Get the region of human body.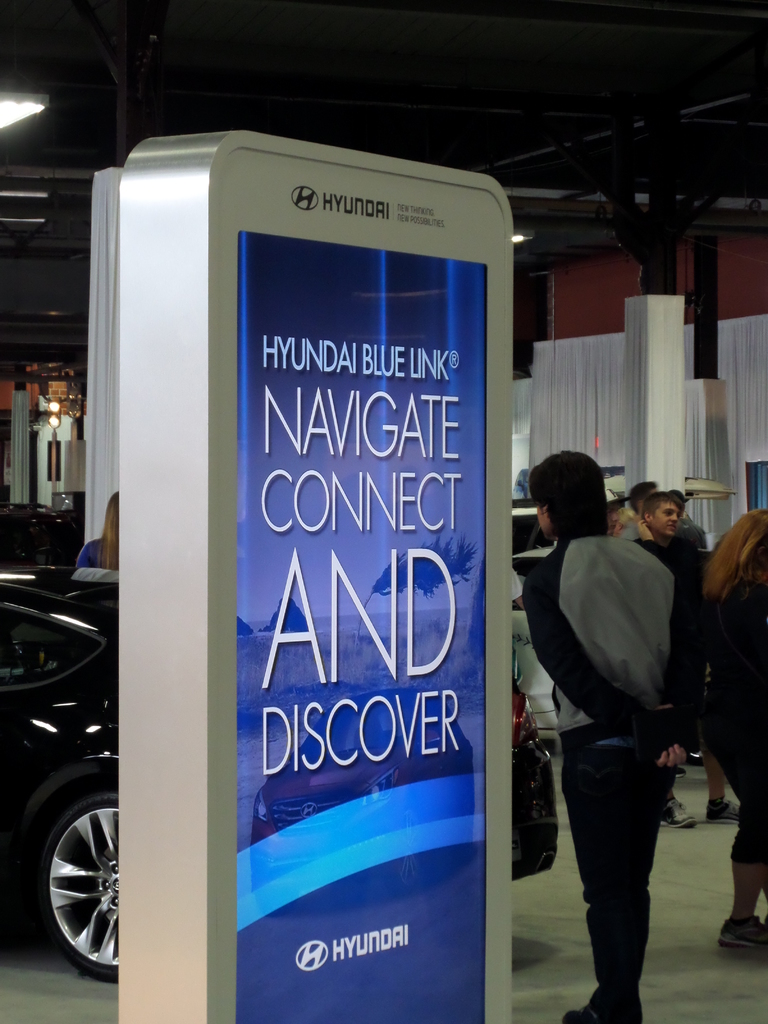
x1=77 y1=532 x2=121 y2=564.
